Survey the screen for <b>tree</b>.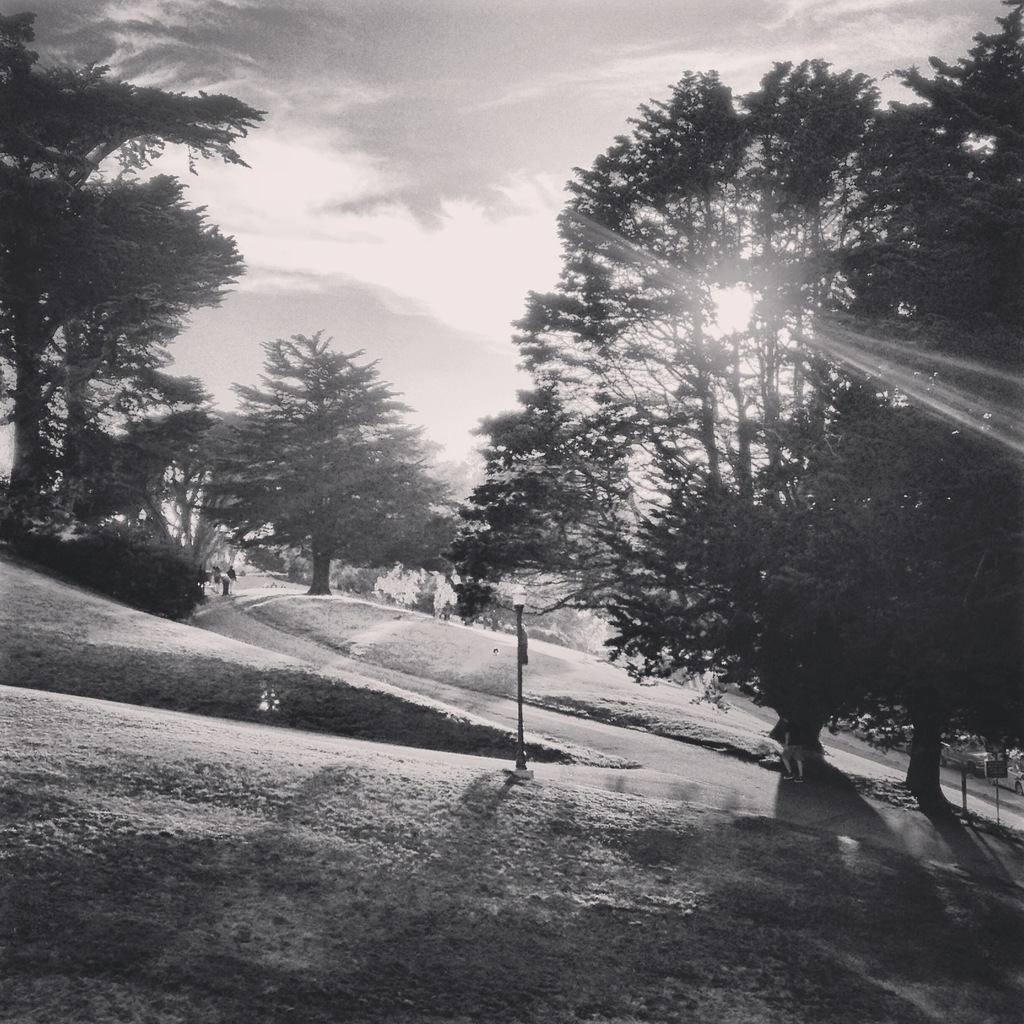
Survey found: Rect(195, 328, 467, 610).
